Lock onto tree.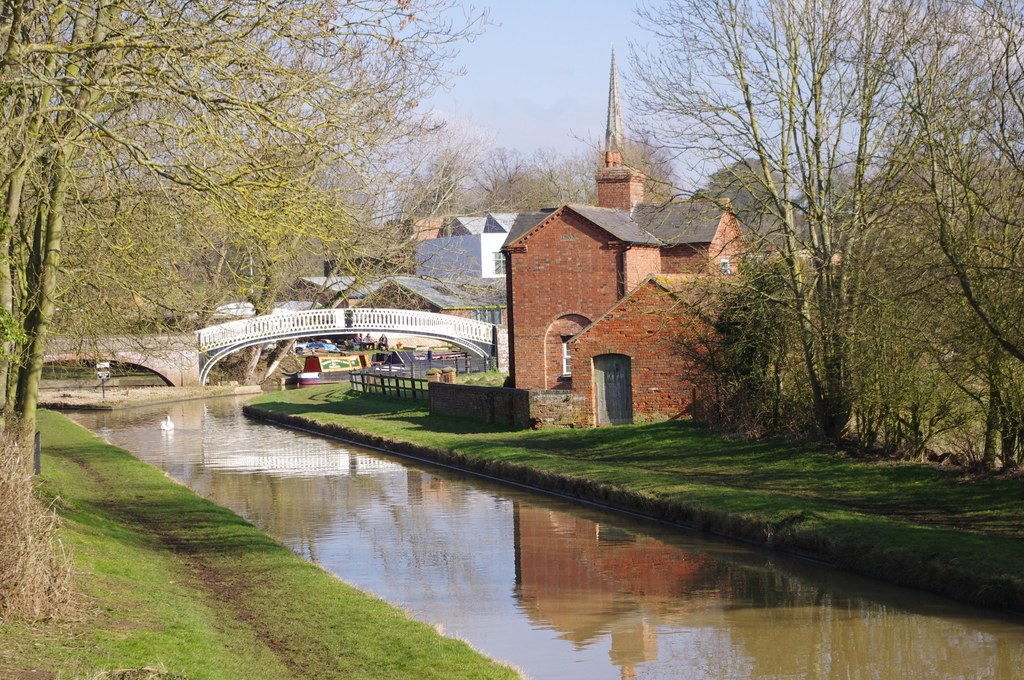
Locked: pyautogui.locateOnScreen(0, 0, 501, 483).
